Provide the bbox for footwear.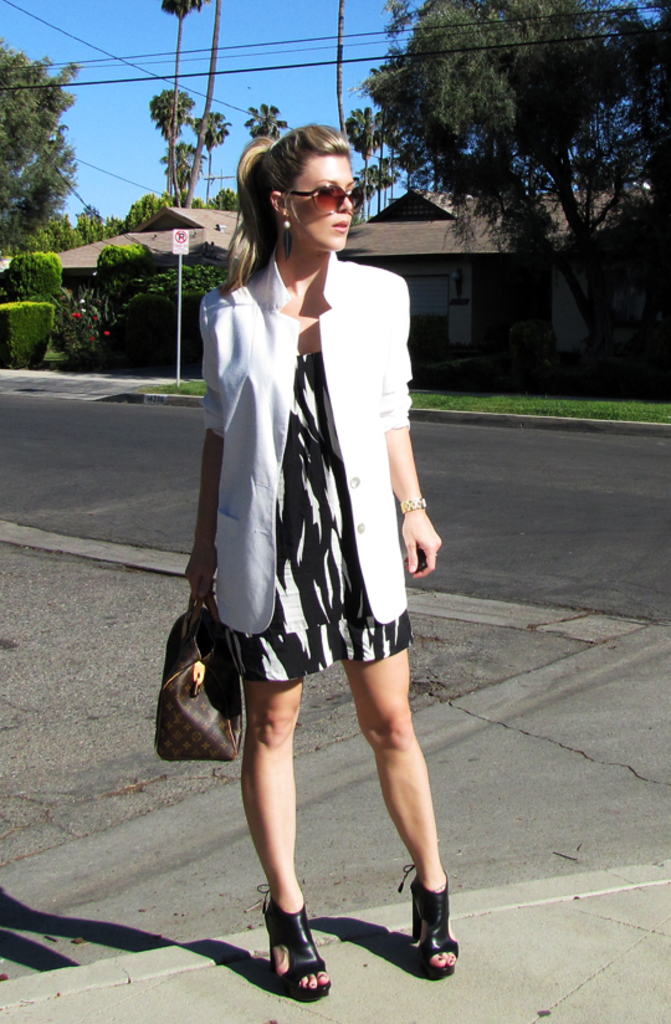
{"left": 255, "top": 876, "right": 336, "bottom": 1000}.
